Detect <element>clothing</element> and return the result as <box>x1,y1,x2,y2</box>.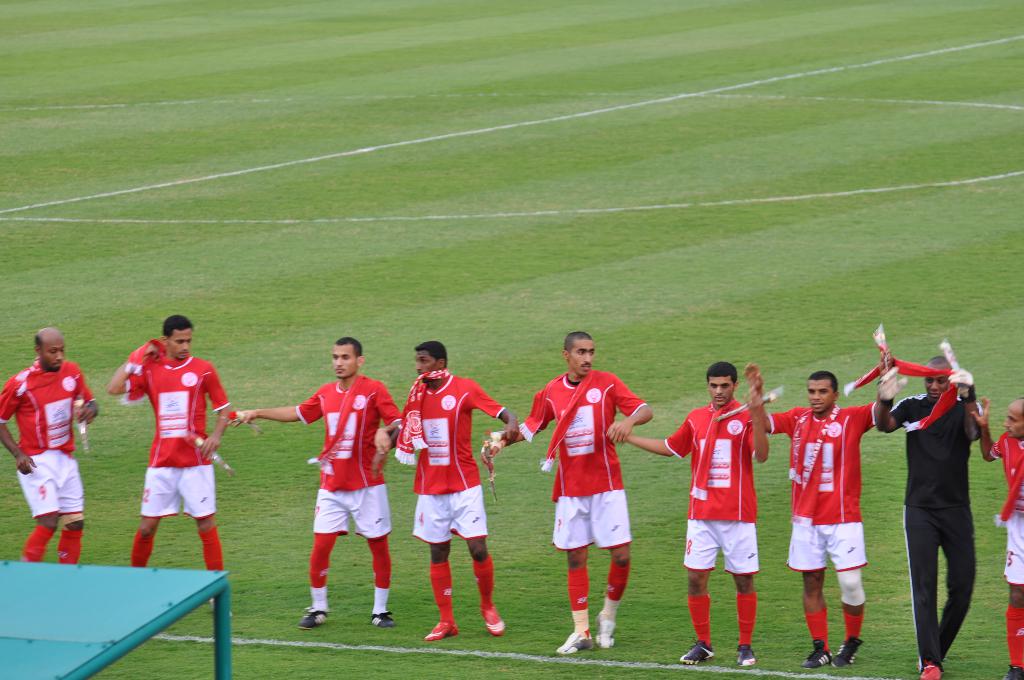
<box>307,528,342,594</box>.
